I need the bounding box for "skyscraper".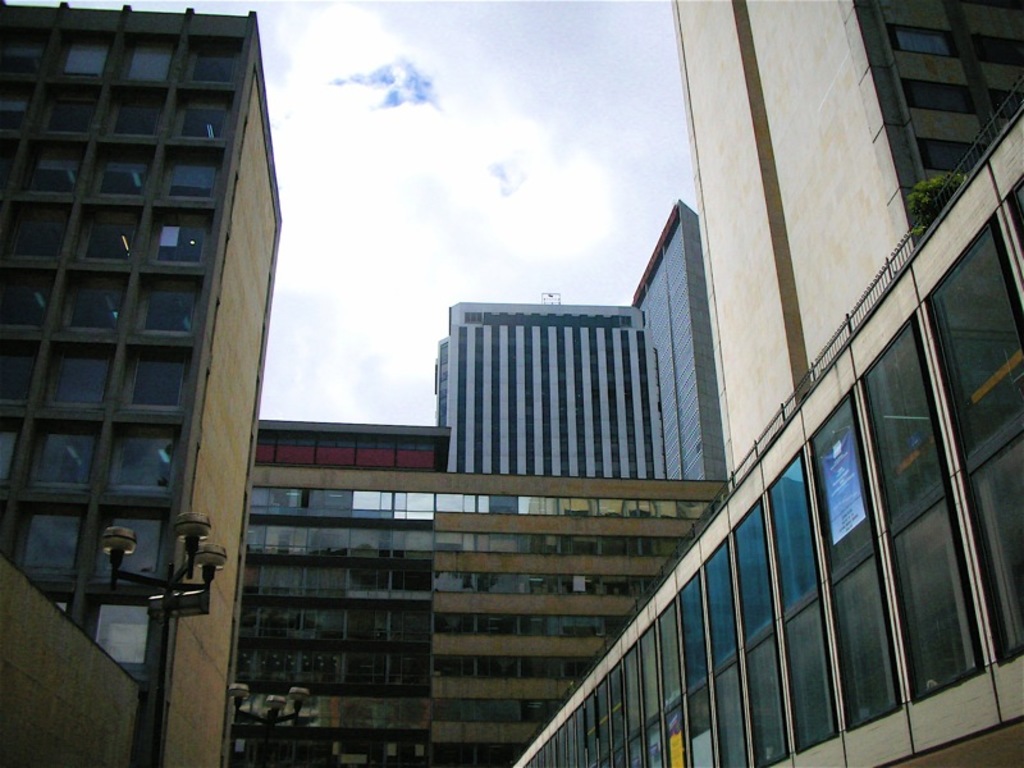
Here it is: 458:0:1023:767.
